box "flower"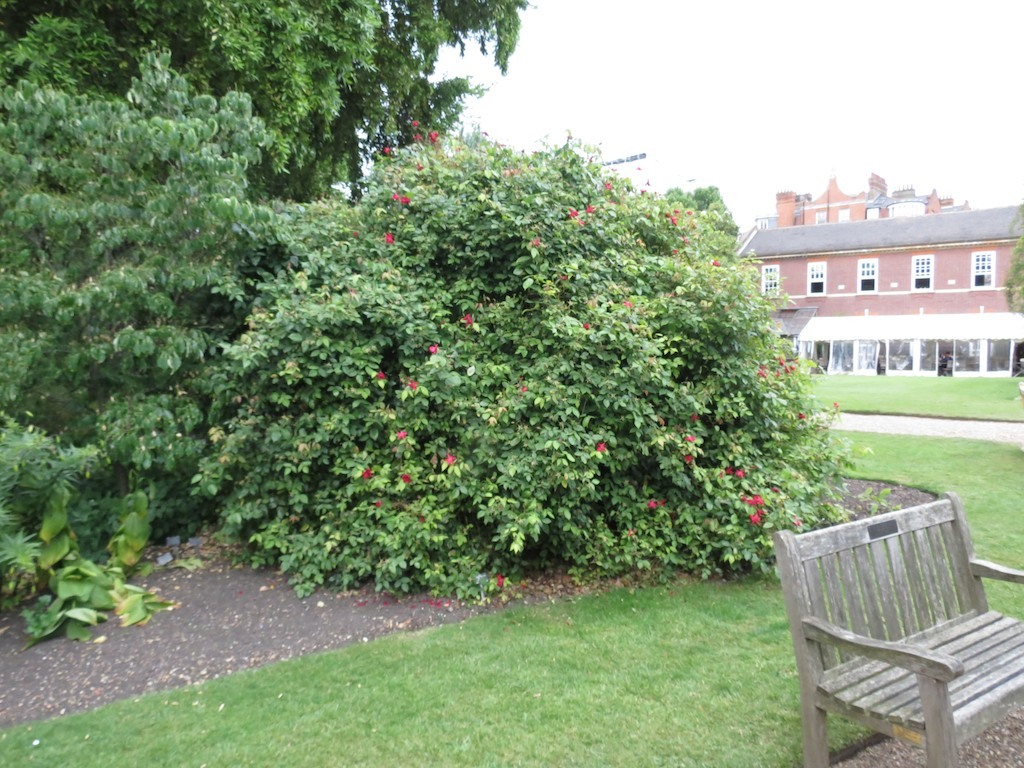
bbox(416, 160, 421, 168)
